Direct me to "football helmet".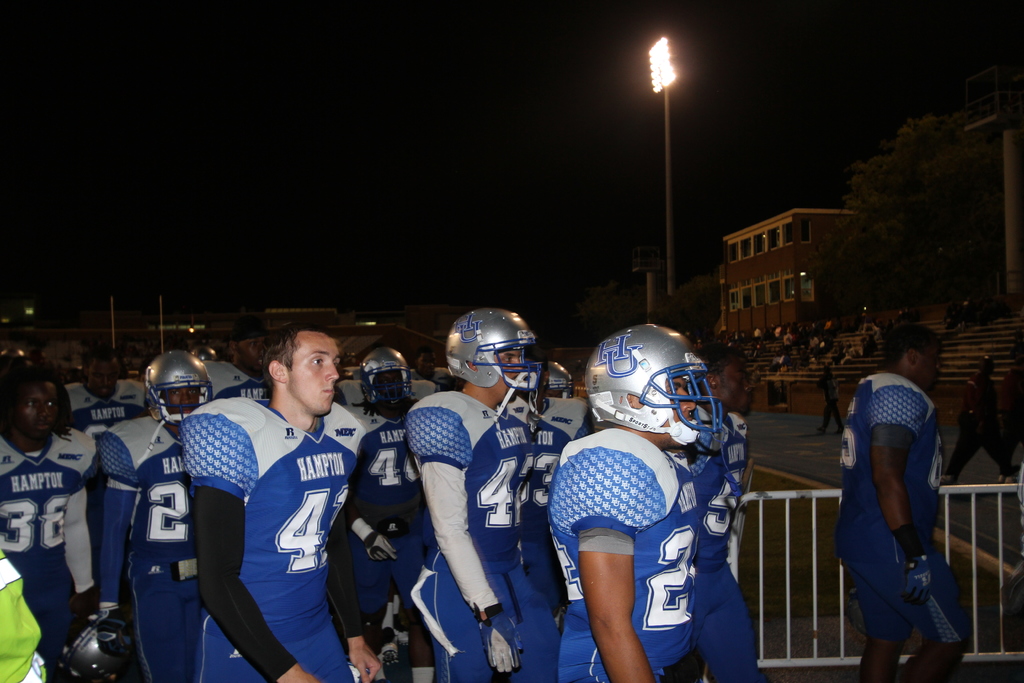
Direction: bbox(532, 357, 572, 398).
